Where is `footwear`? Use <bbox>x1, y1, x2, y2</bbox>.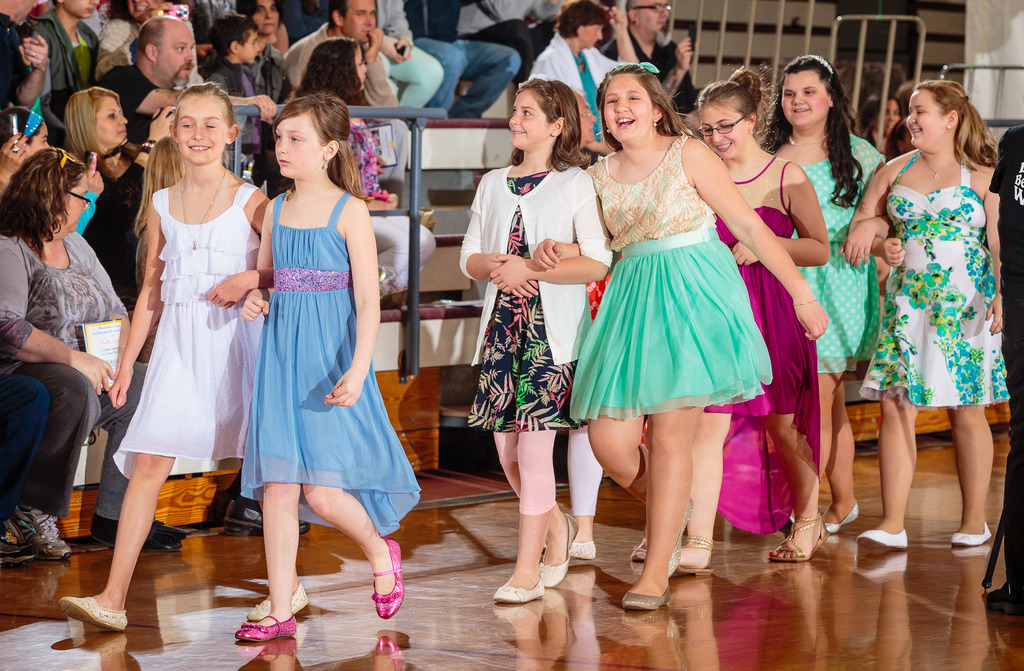
<bbox>491, 576, 545, 603</bbox>.
